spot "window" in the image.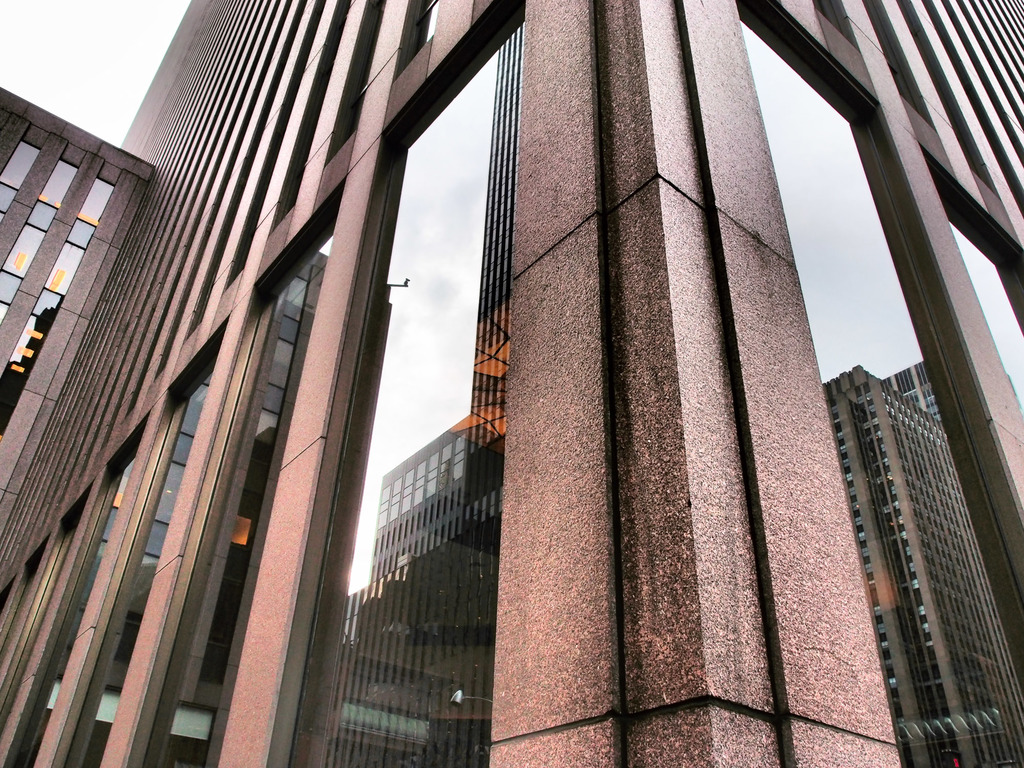
"window" found at bbox=[36, 160, 79, 209].
